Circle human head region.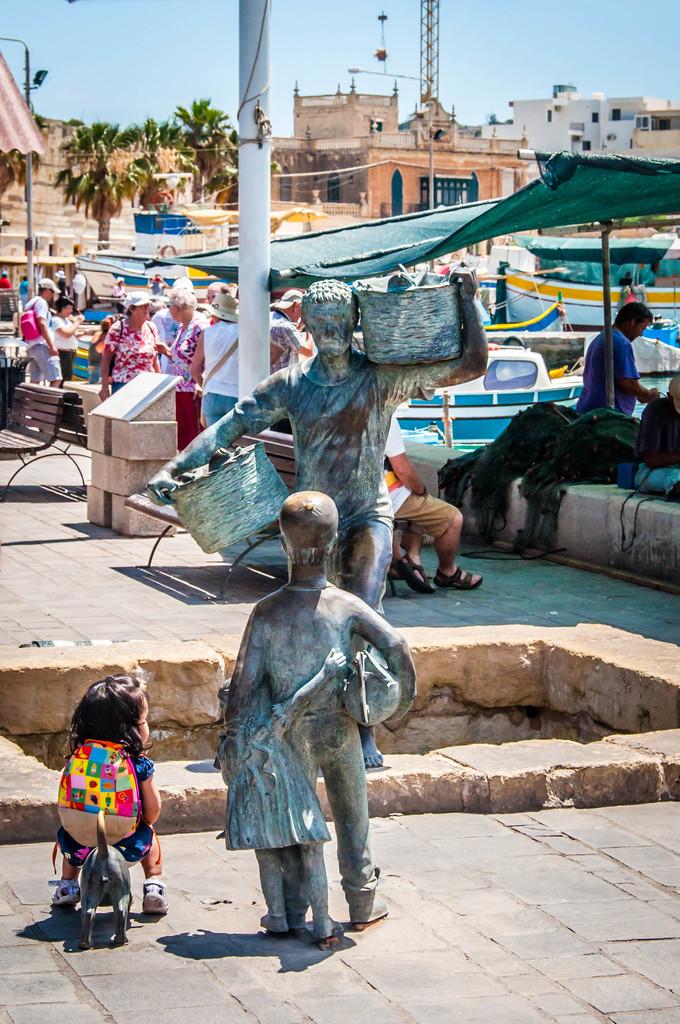
Region: locate(208, 294, 236, 324).
